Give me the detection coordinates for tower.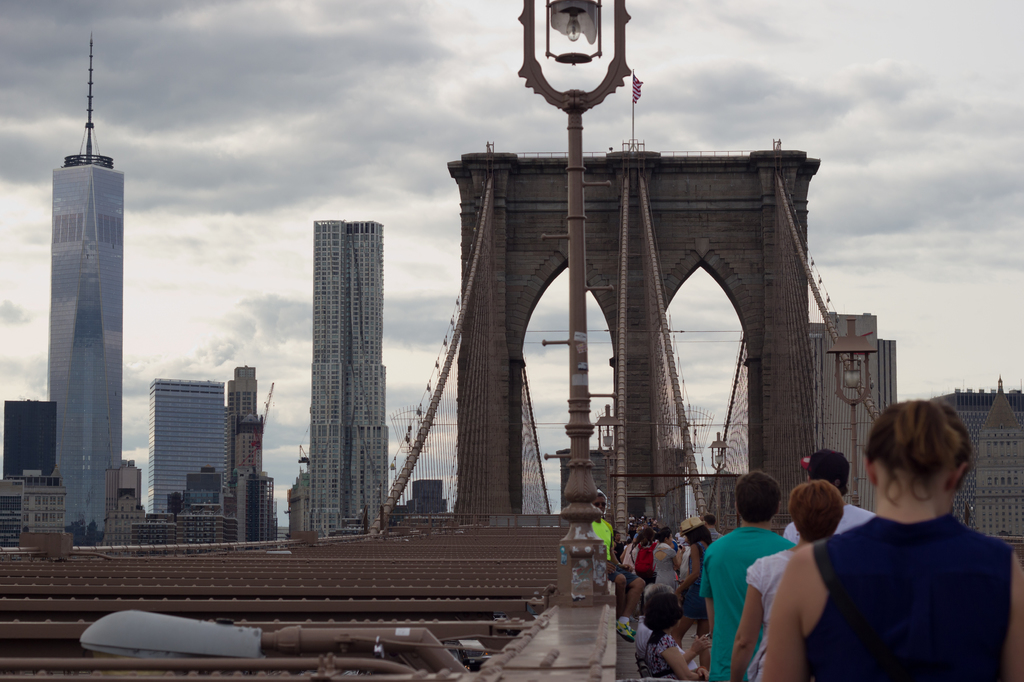
<bbox>235, 413, 262, 473</bbox>.
